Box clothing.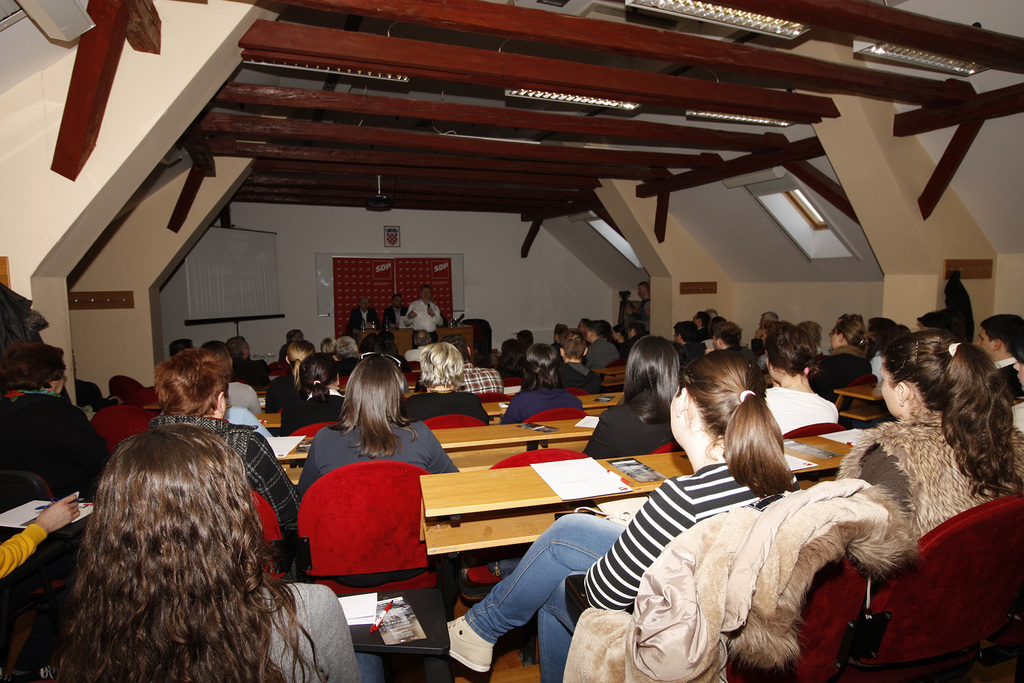
998/352/1023/411.
